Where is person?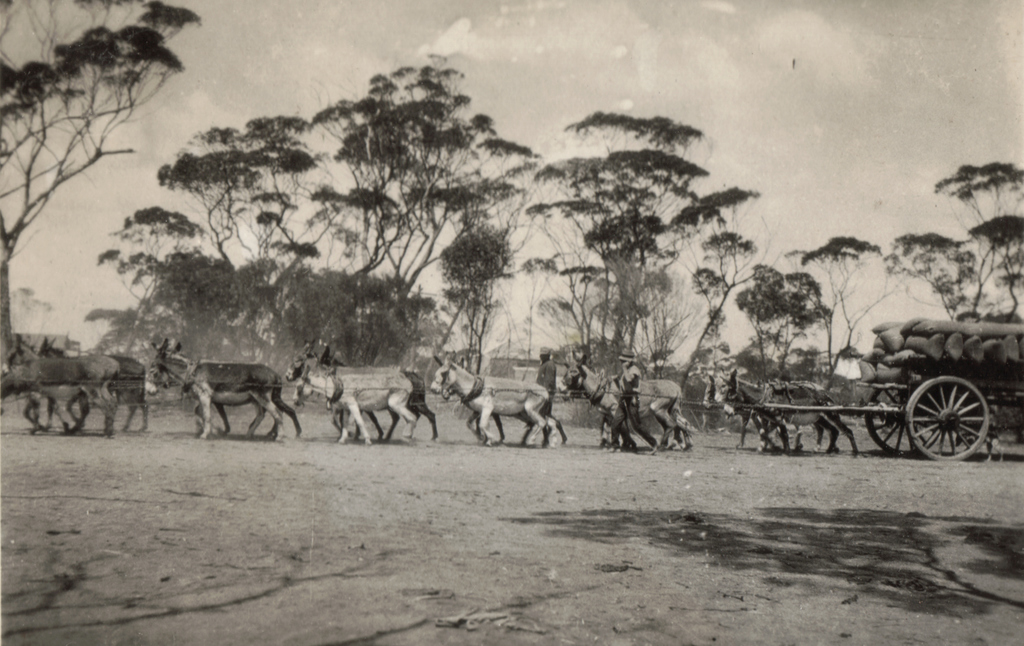
bbox=(540, 355, 553, 392).
